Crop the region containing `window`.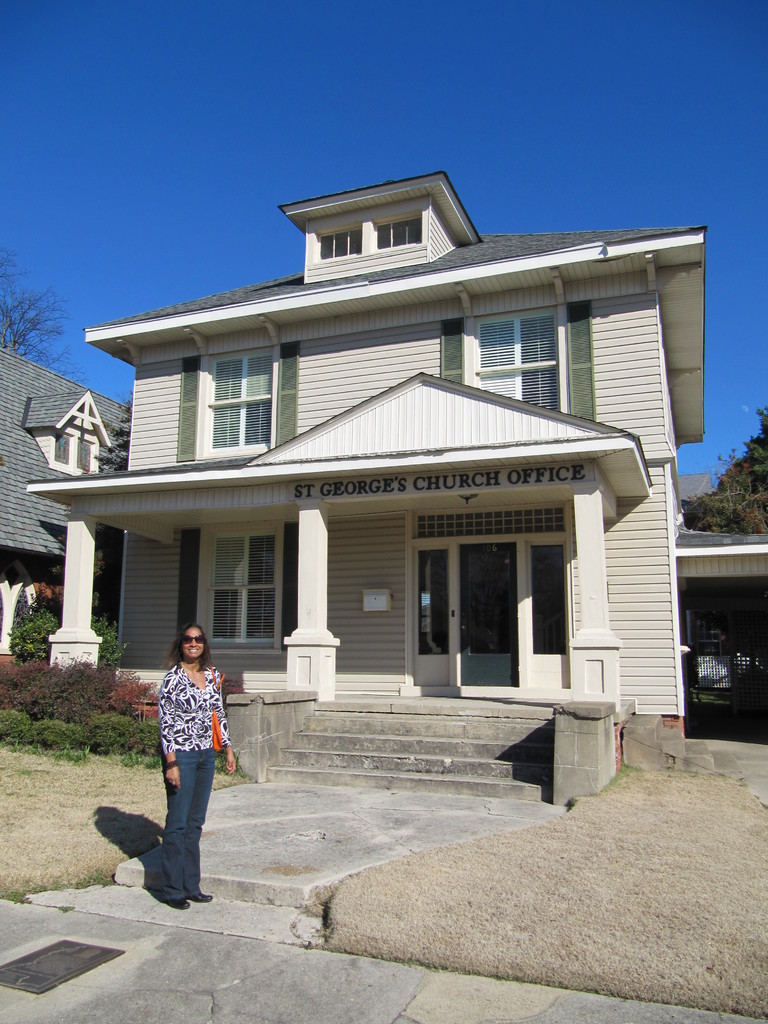
Crop region: l=52, t=430, r=69, b=463.
